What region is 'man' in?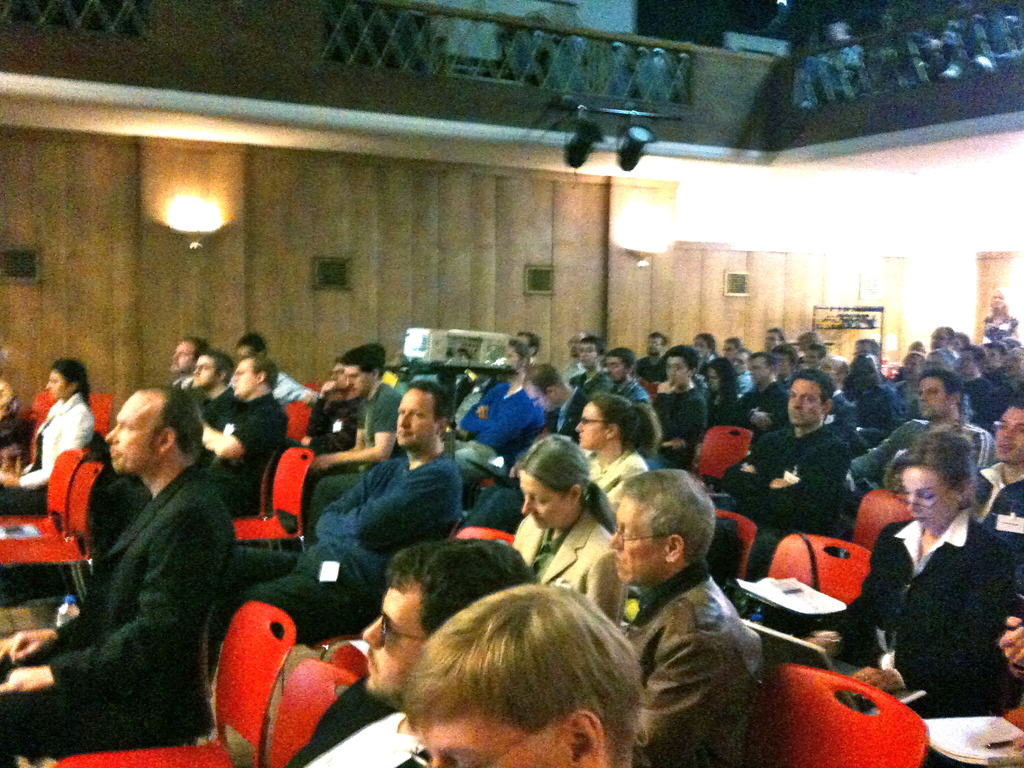
pyautogui.locateOnScreen(616, 467, 768, 767).
